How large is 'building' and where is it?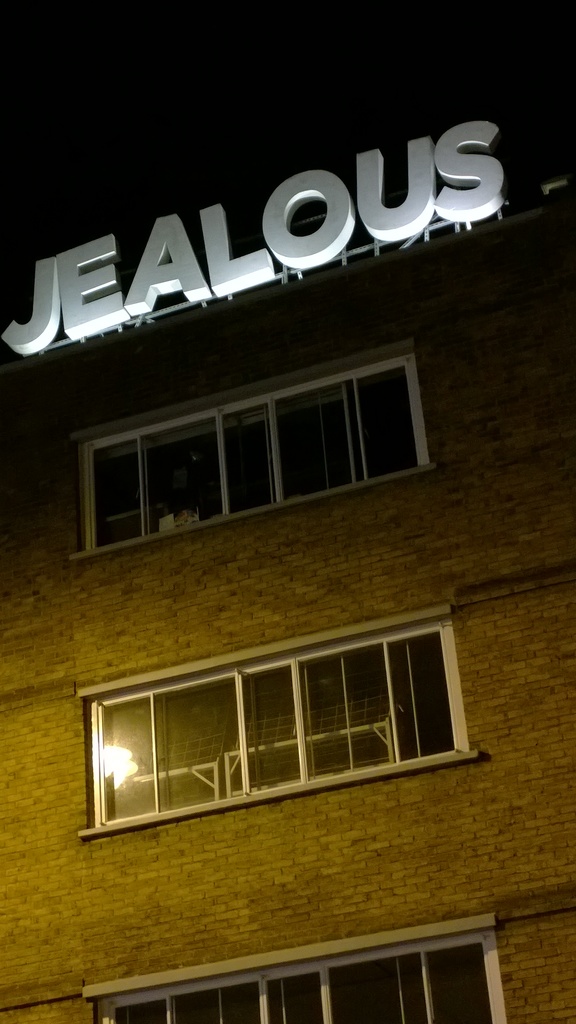
Bounding box: rect(0, 190, 575, 1023).
